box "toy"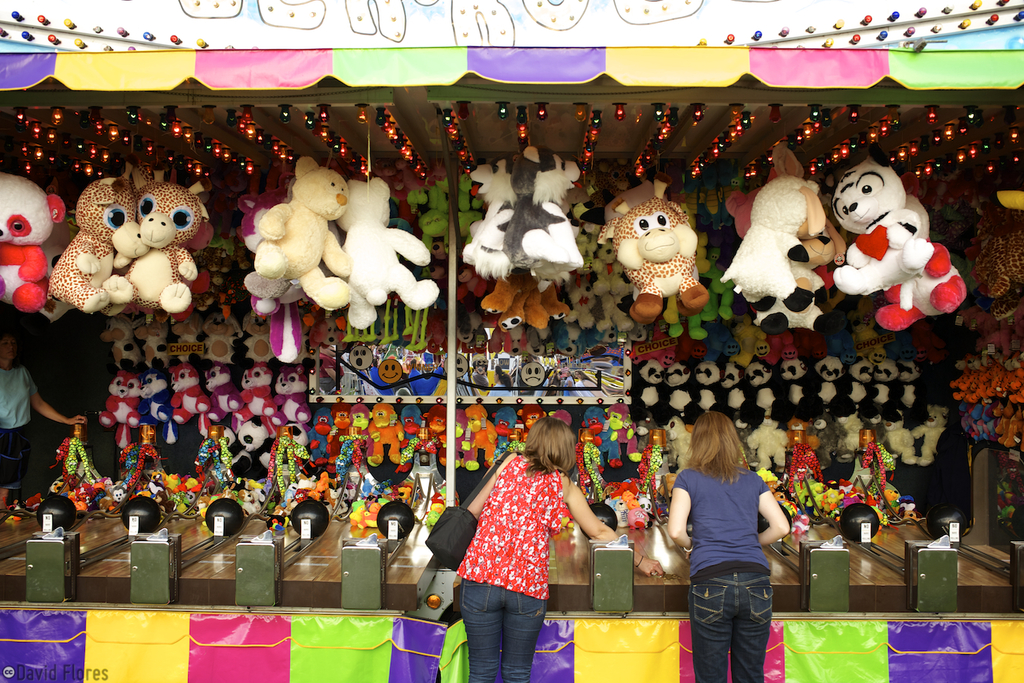
bbox=[434, 394, 456, 471]
